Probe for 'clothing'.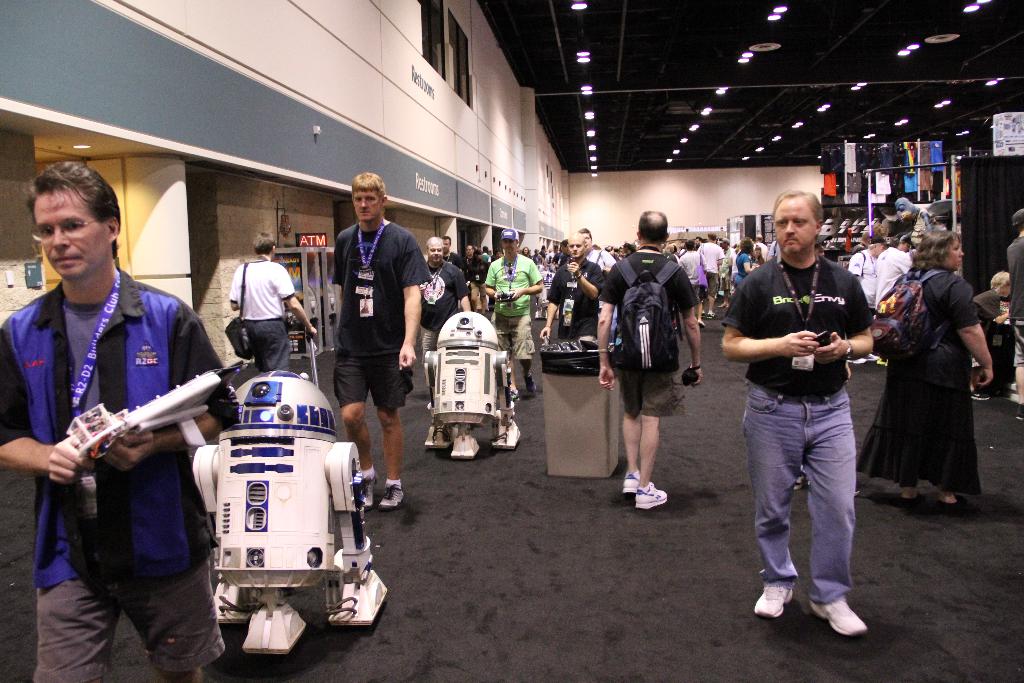
Probe result: pyautogui.locateOnScreen(486, 255, 542, 368).
